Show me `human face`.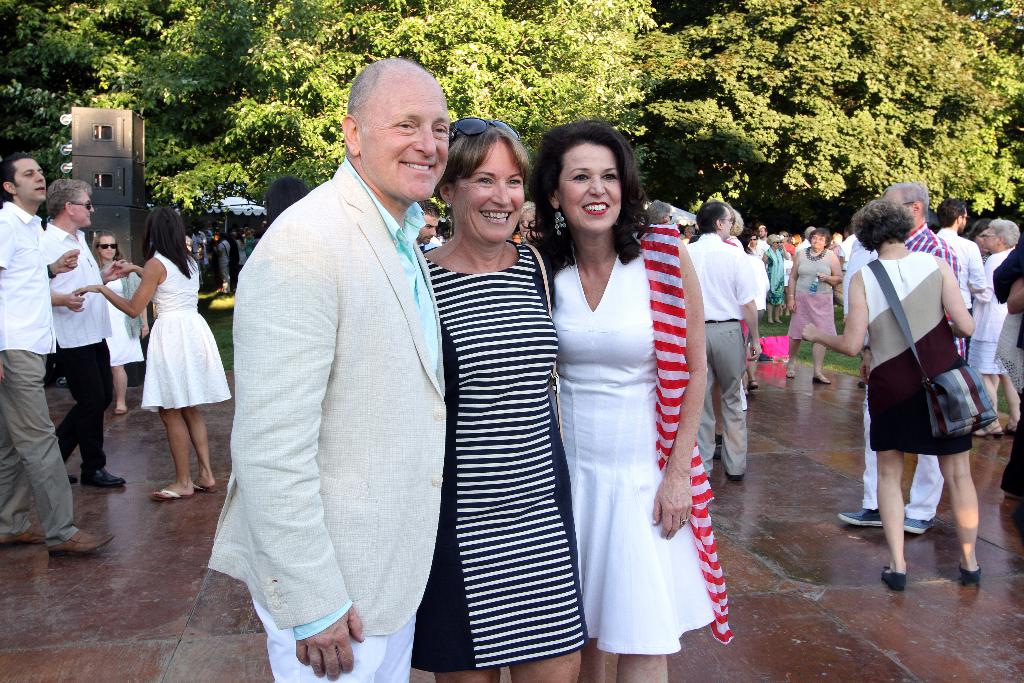
`human face` is here: (left=72, top=190, right=93, bottom=223).
